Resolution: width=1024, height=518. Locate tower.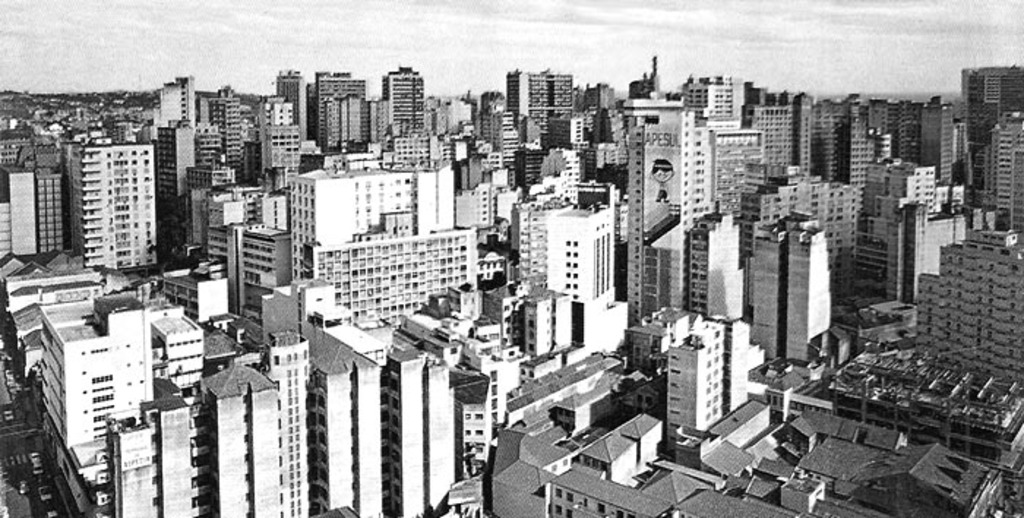
l=549, t=199, r=616, b=304.
